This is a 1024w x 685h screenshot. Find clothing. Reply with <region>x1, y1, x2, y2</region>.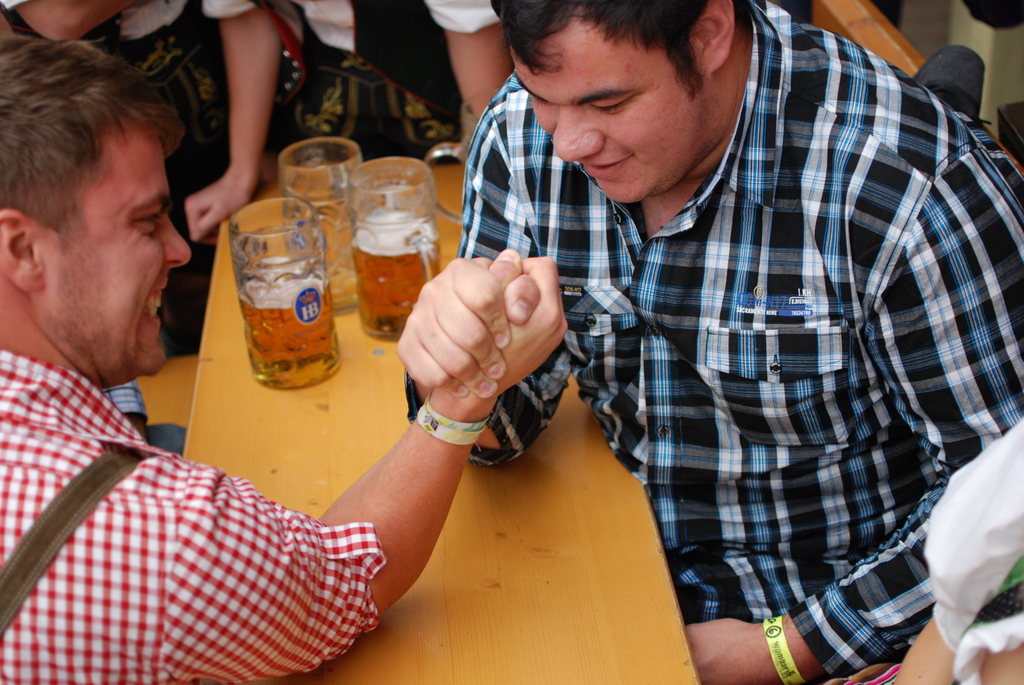
<region>0, 342, 401, 683</region>.
